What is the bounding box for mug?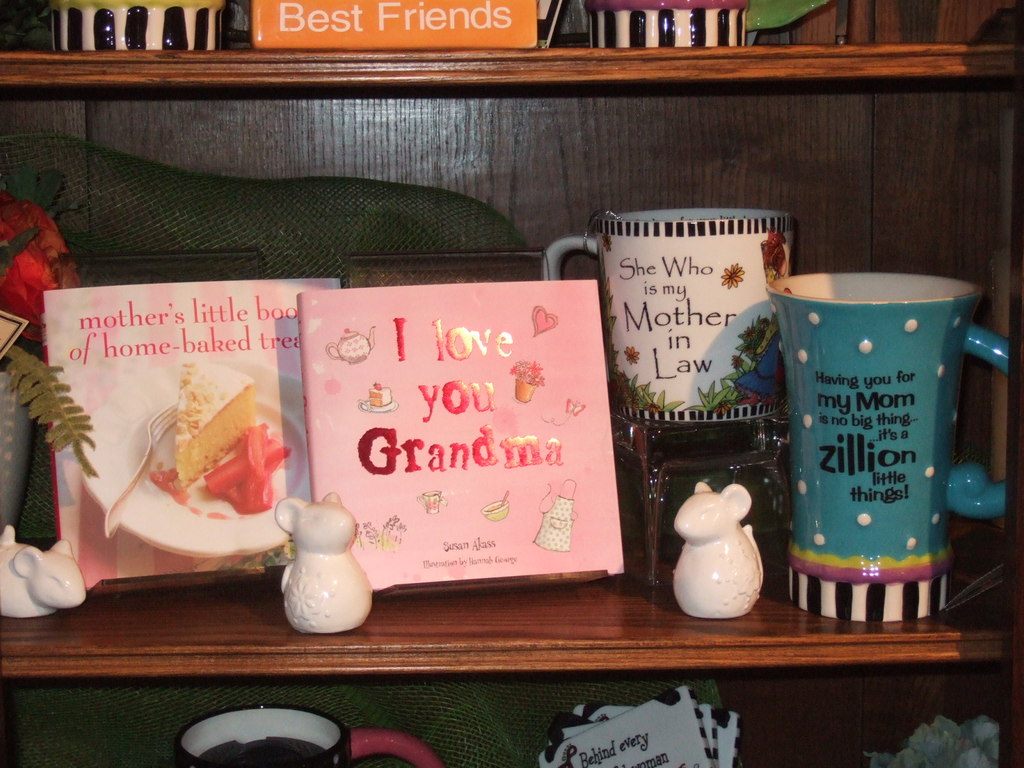
bbox=[765, 274, 1007, 624].
